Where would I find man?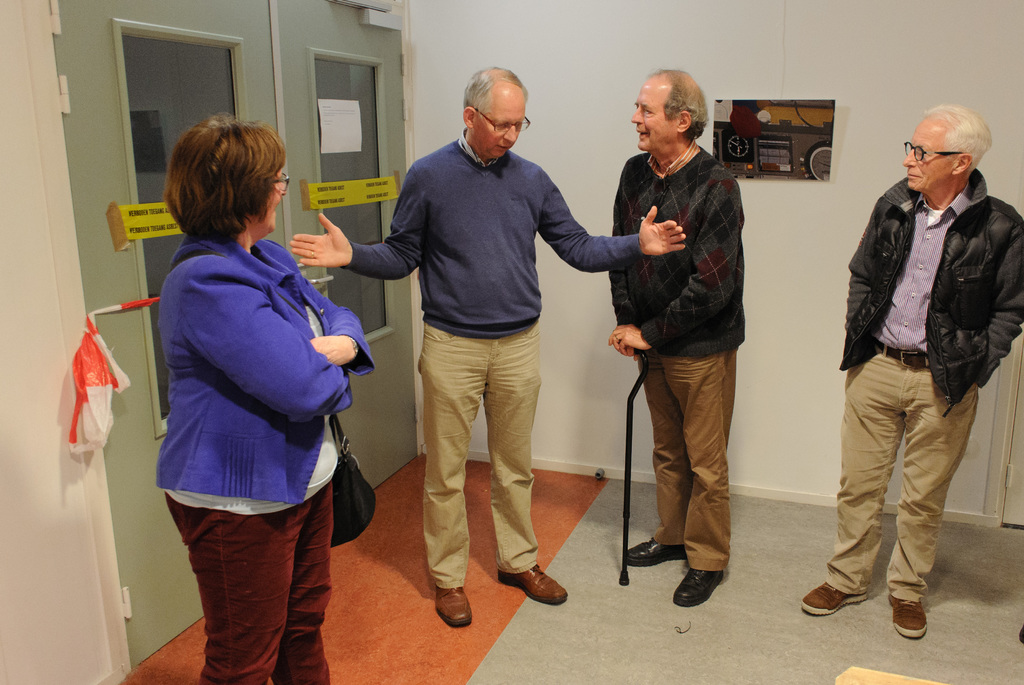
At rect(820, 93, 1015, 629).
